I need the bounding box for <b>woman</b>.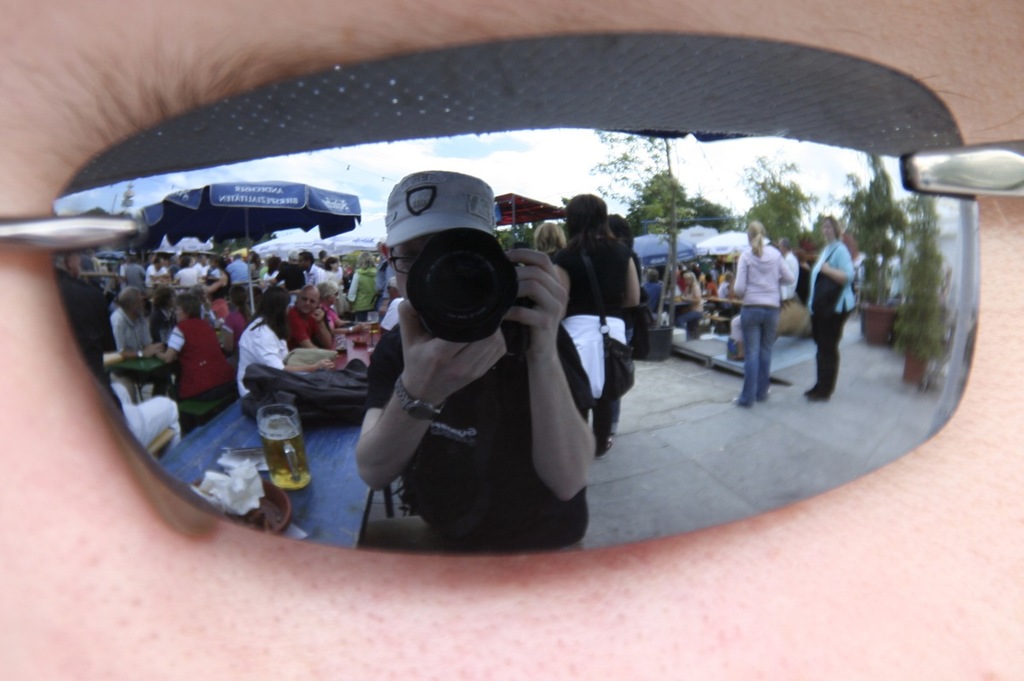
Here it is: 536/195/648/370.
